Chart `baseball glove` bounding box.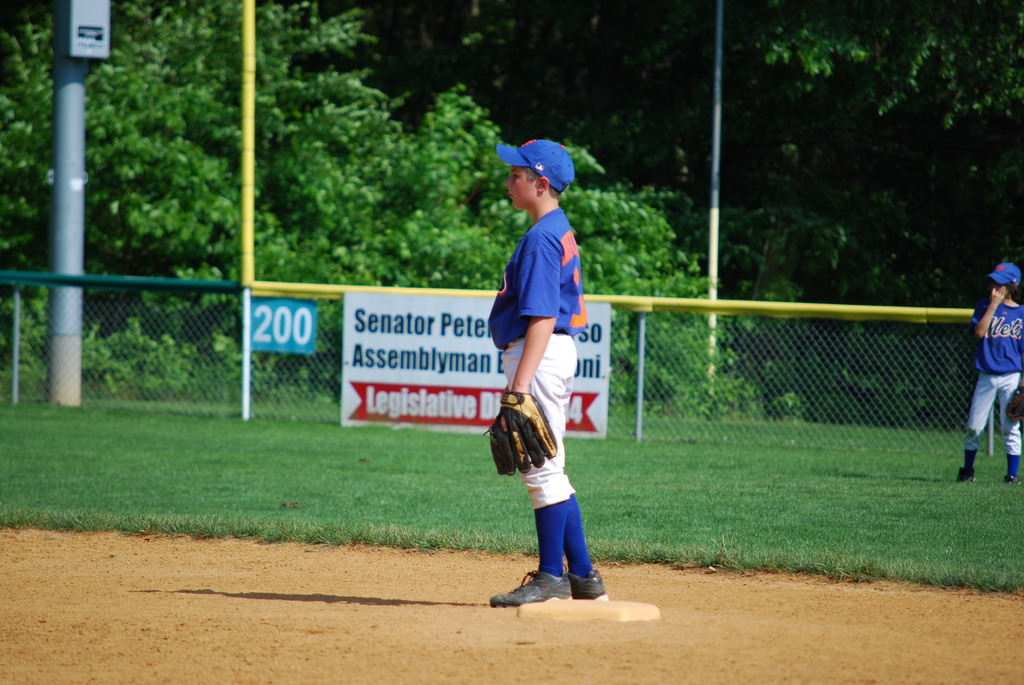
Charted: box=[479, 389, 558, 475].
